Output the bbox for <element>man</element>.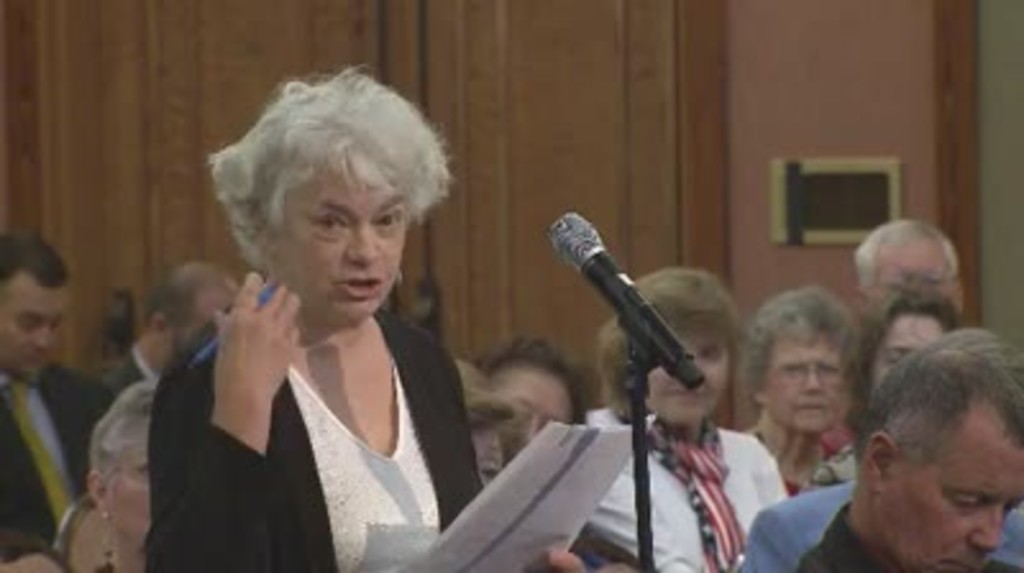
858,215,973,307.
